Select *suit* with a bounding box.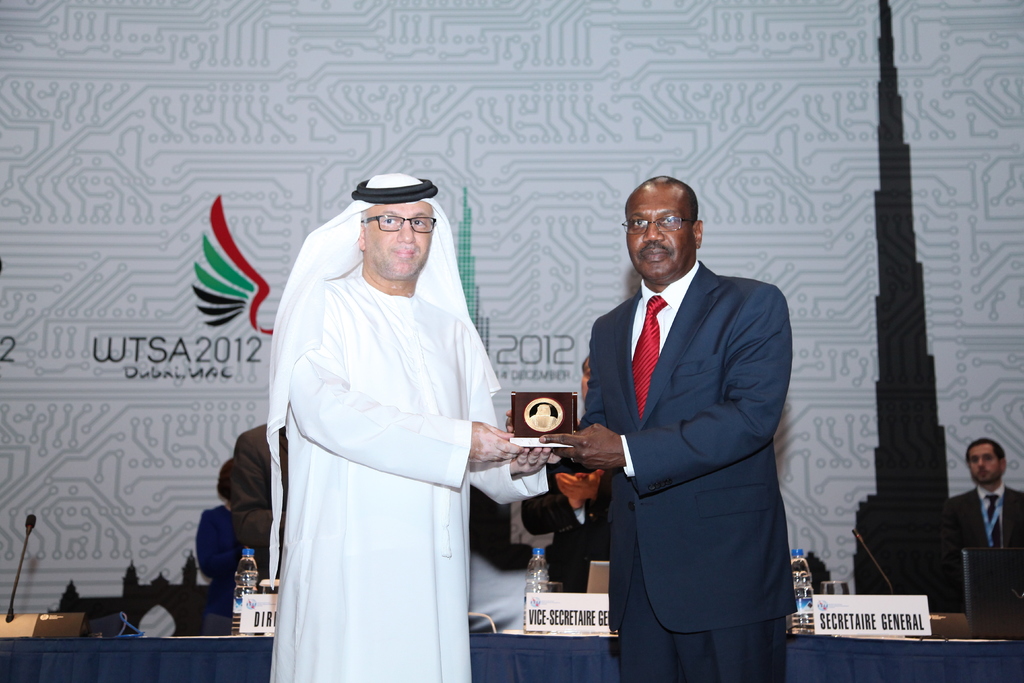
575/258/798/682.
